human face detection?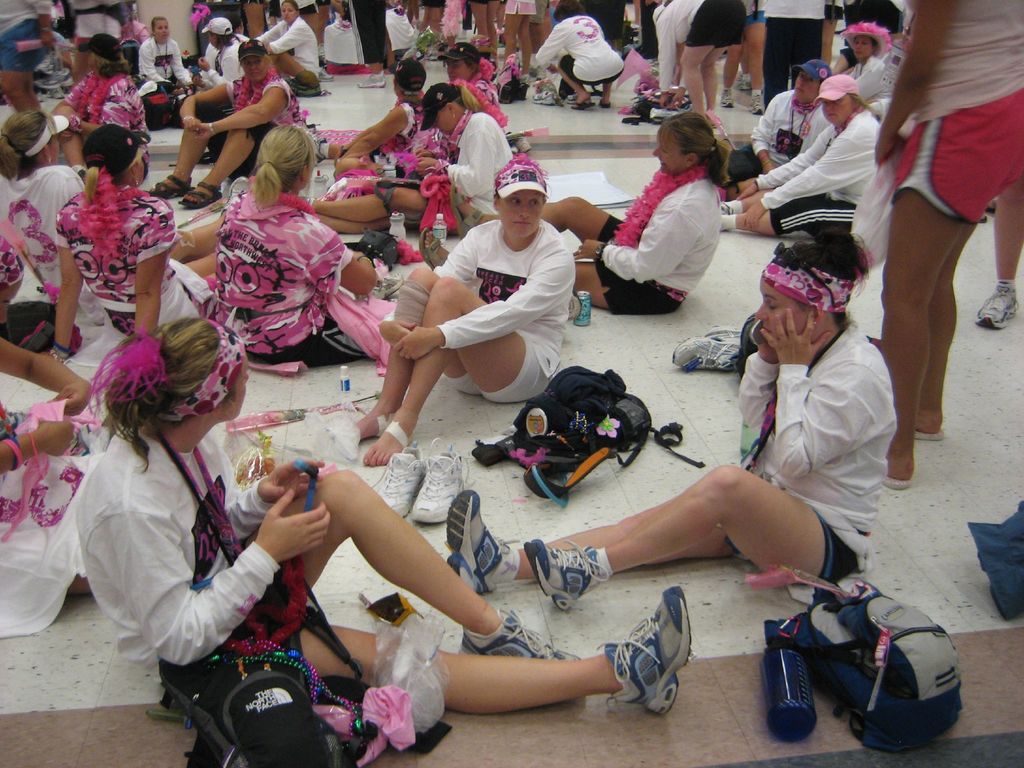
228:354:251:422
